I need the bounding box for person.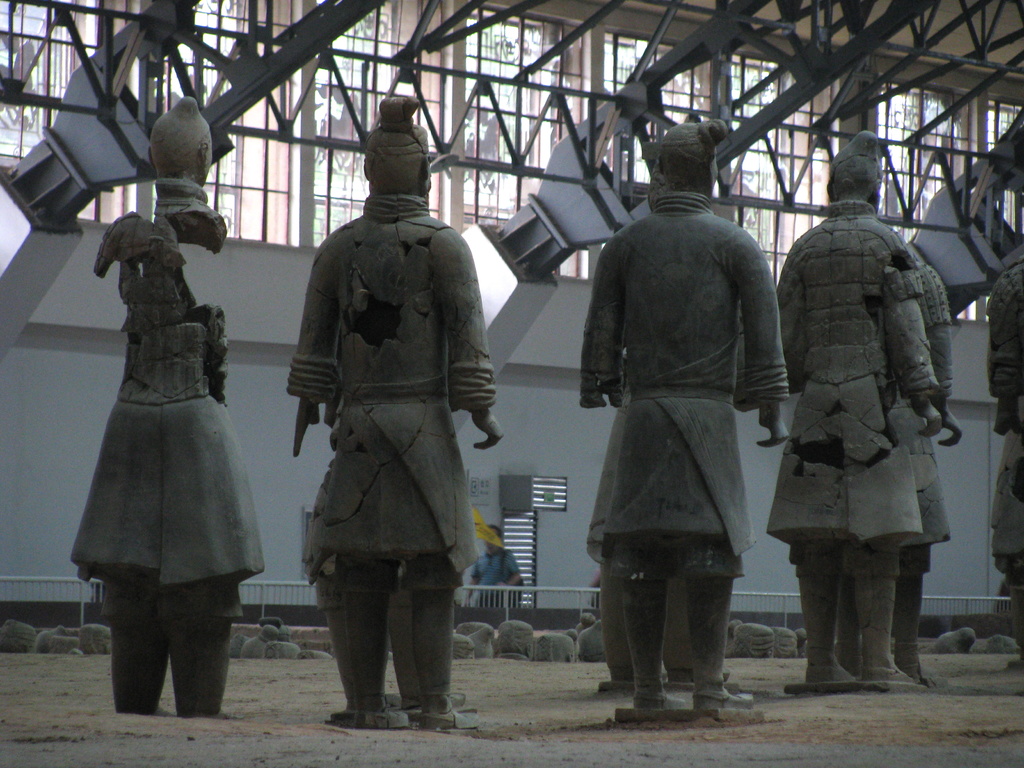
Here it is: pyautogui.locateOnScreen(461, 524, 521, 607).
